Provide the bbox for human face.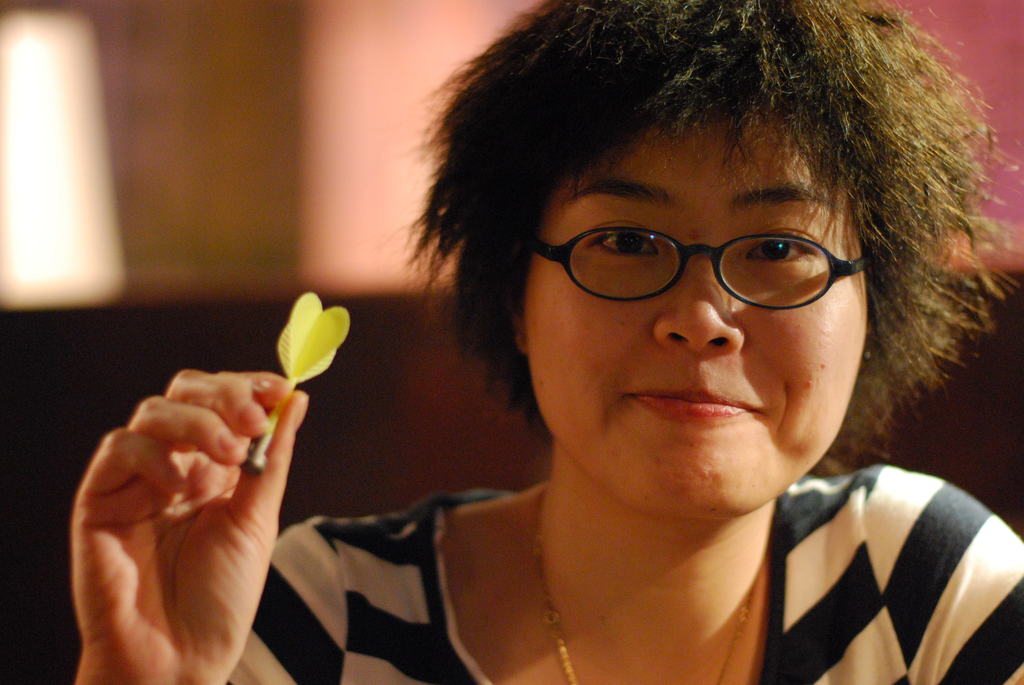
bbox=[523, 134, 872, 517].
